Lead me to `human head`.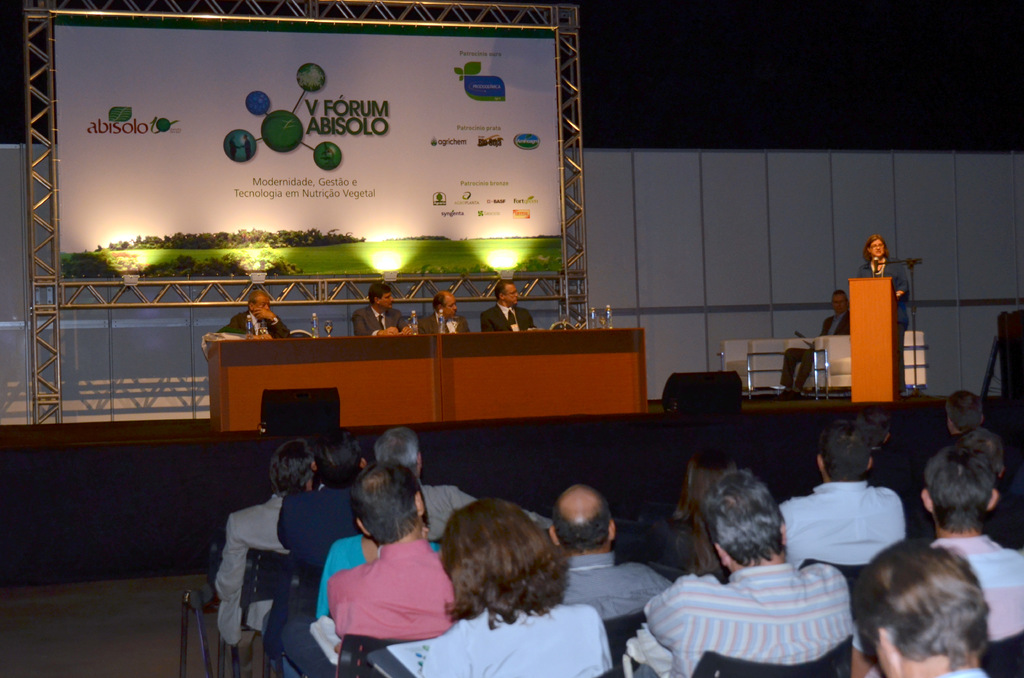
Lead to crop(269, 437, 314, 492).
